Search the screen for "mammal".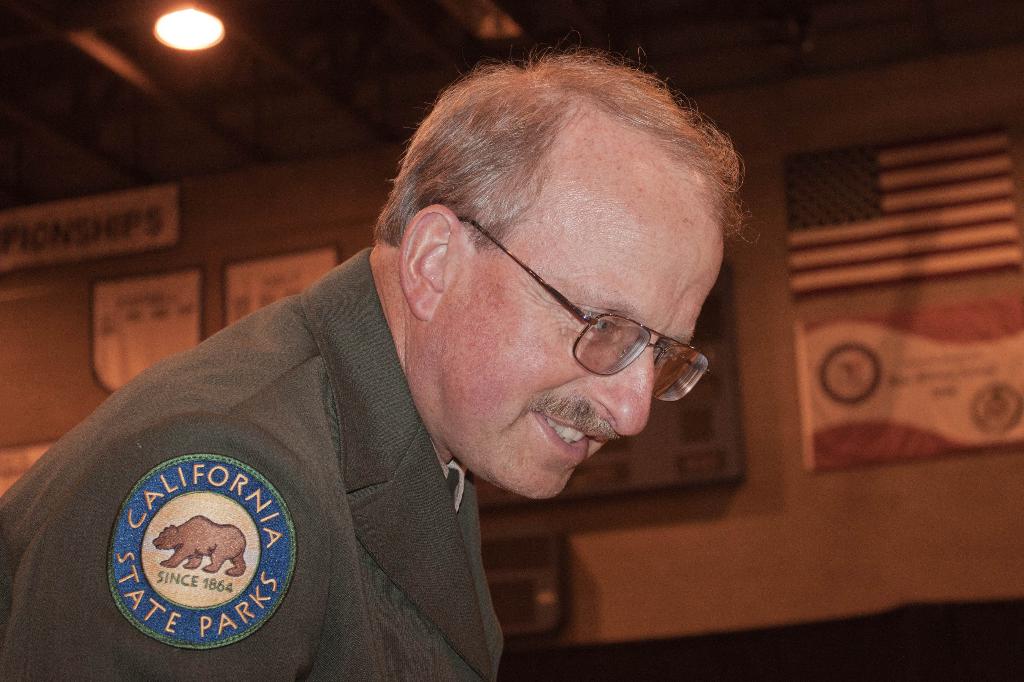
Found at (33,51,817,672).
